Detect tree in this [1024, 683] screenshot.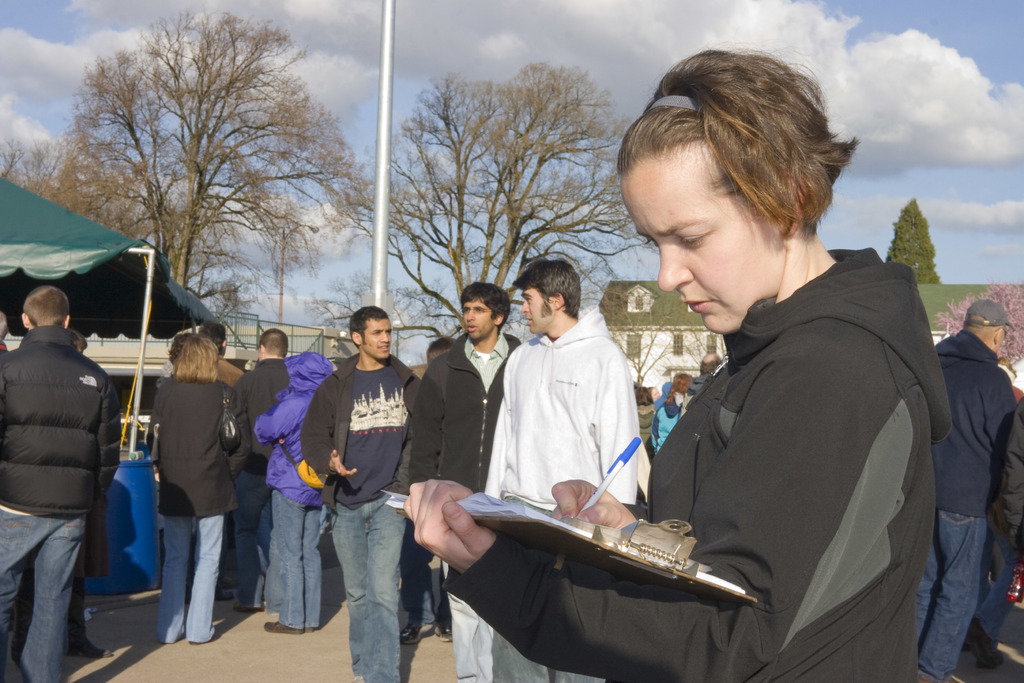
Detection: <bbox>580, 278, 724, 413</bbox>.
